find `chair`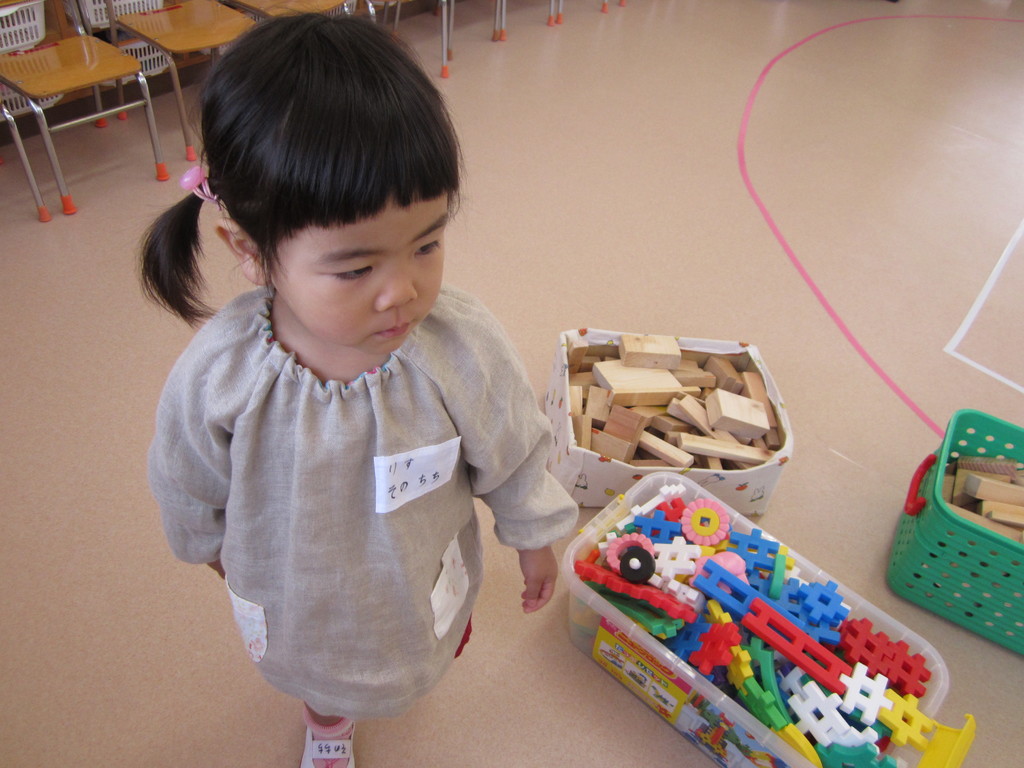
l=13, t=0, r=160, b=205
